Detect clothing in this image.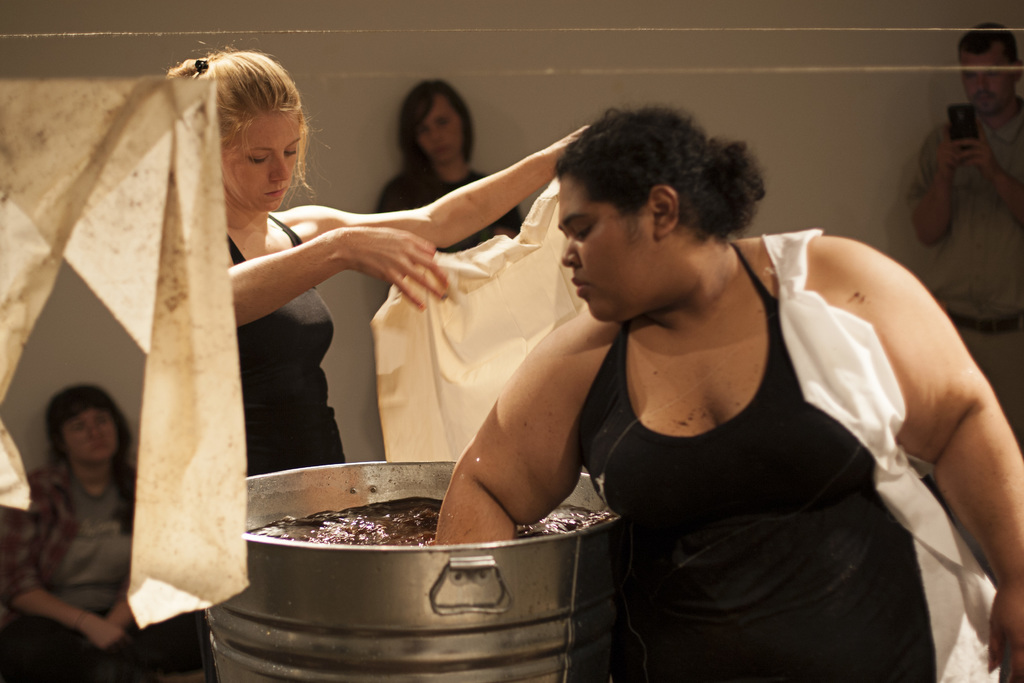
Detection: {"x1": 0, "y1": 462, "x2": 216, "y2": 682}.
